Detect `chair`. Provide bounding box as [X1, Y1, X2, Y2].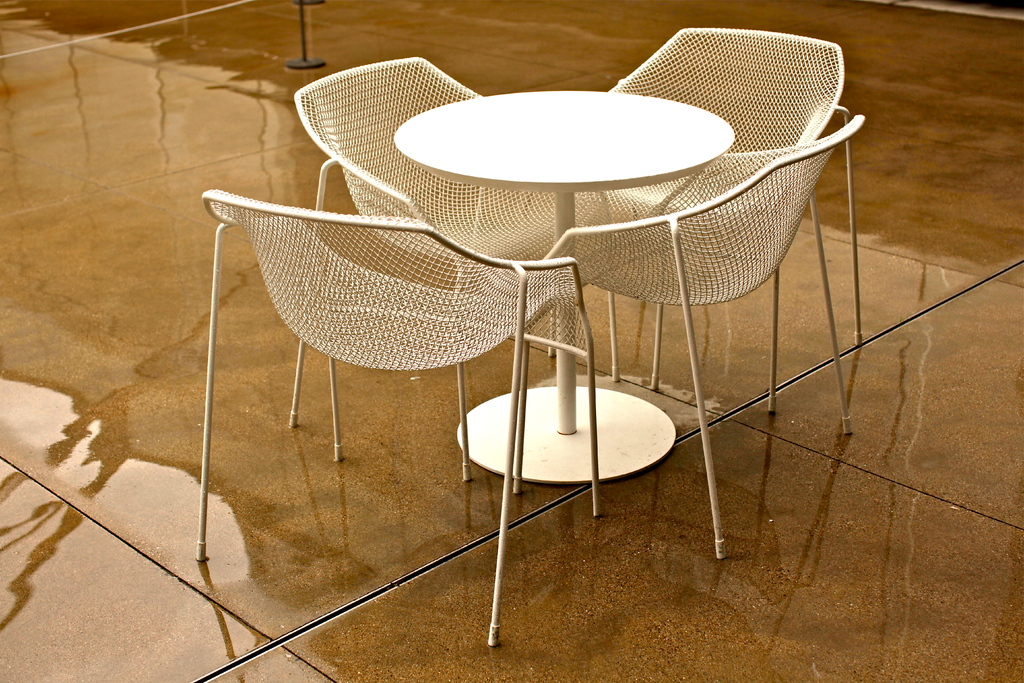
[508, 112, 866, 559].
